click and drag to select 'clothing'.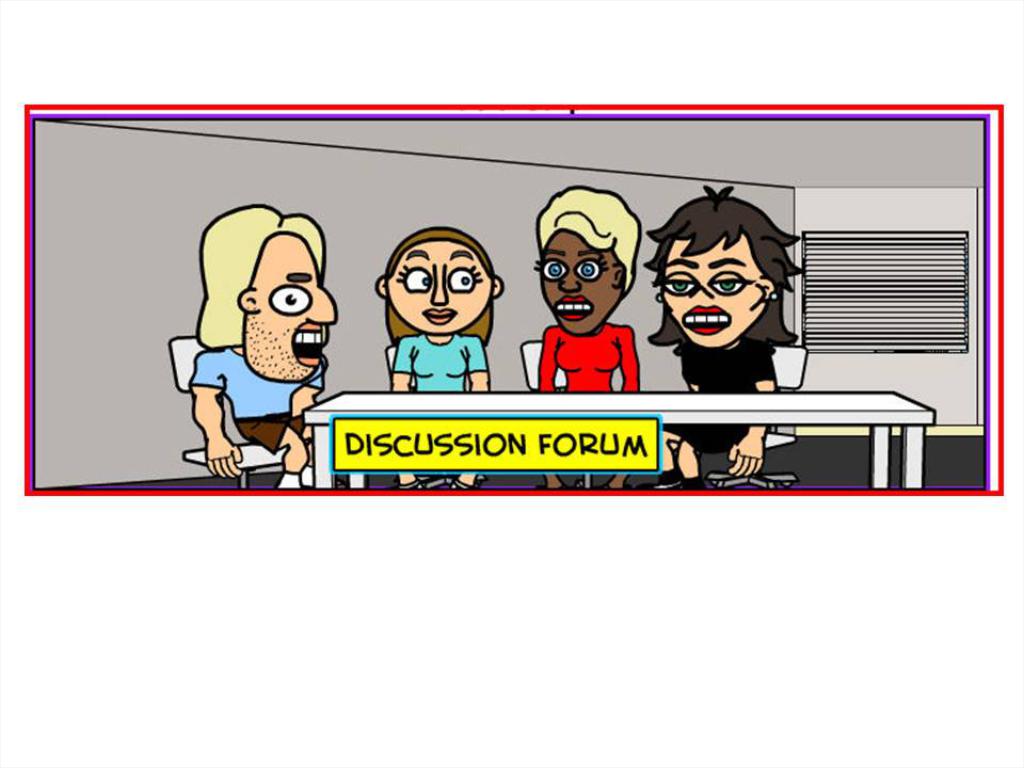
Selection: bbox(187, 350, 325, 451).
